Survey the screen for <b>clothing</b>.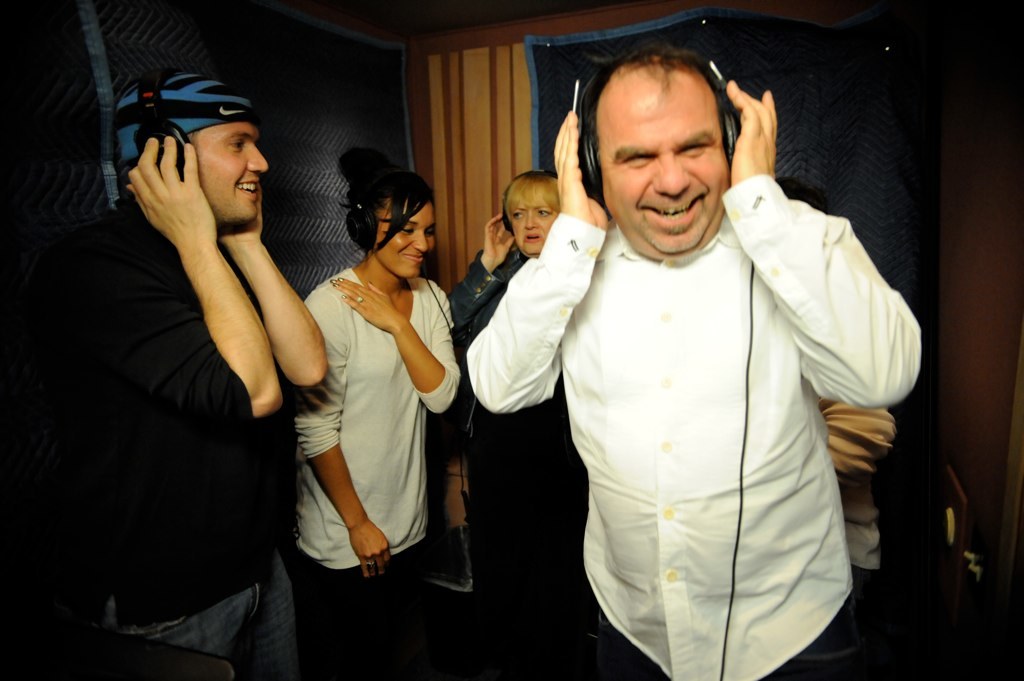
Survey found: 436, 236, 565, 443.
